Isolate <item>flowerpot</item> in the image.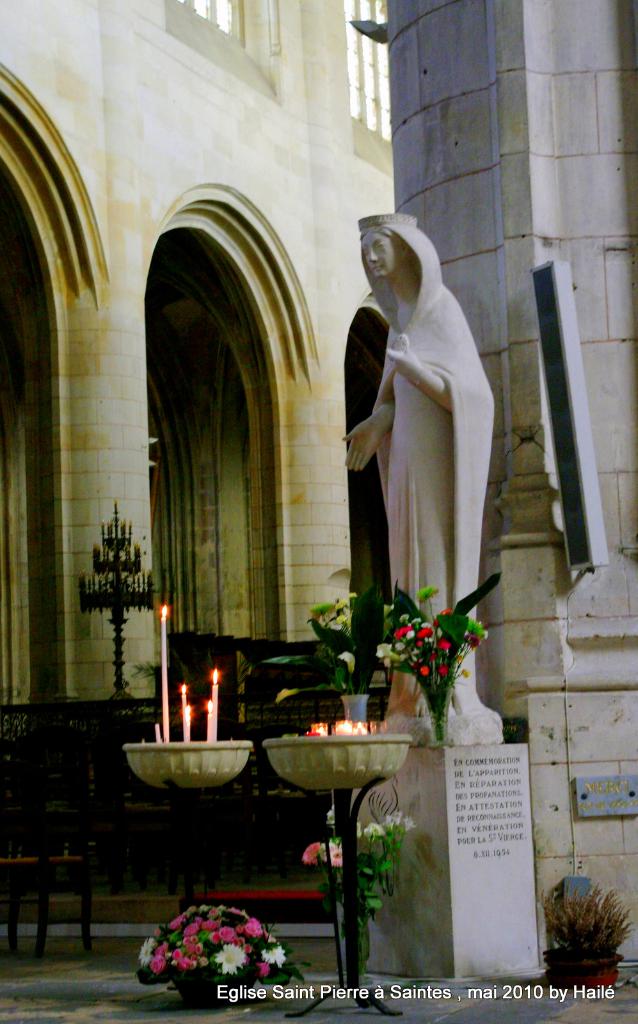
Isolated region: region(267, 727, 422, 801).
